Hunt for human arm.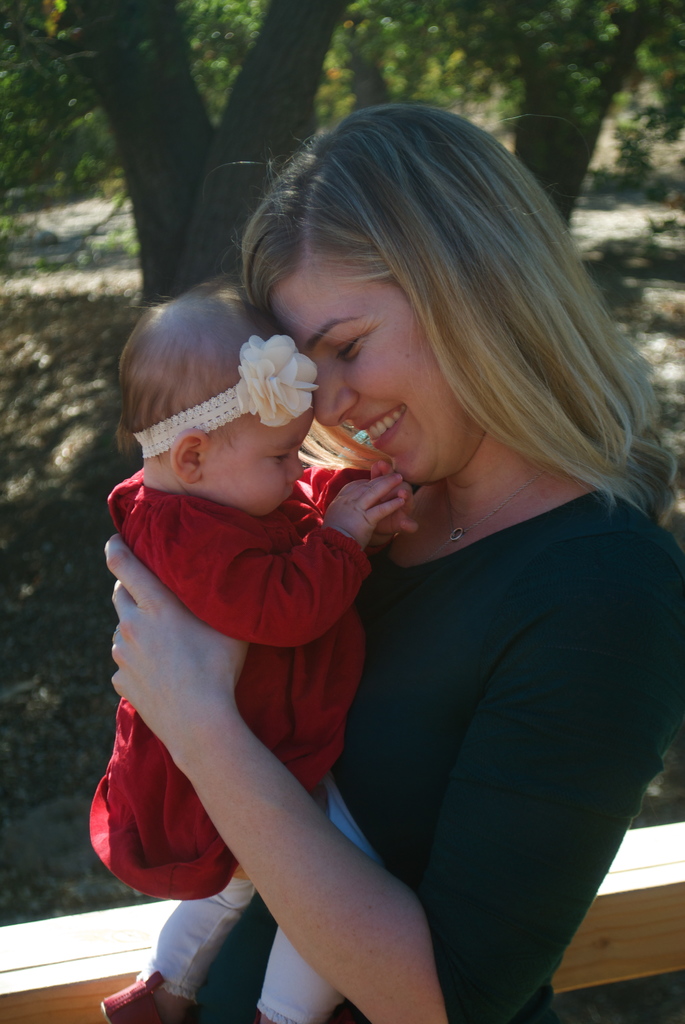
Hunted down at <bbox>99, 539, 430, 964</bbox>.
